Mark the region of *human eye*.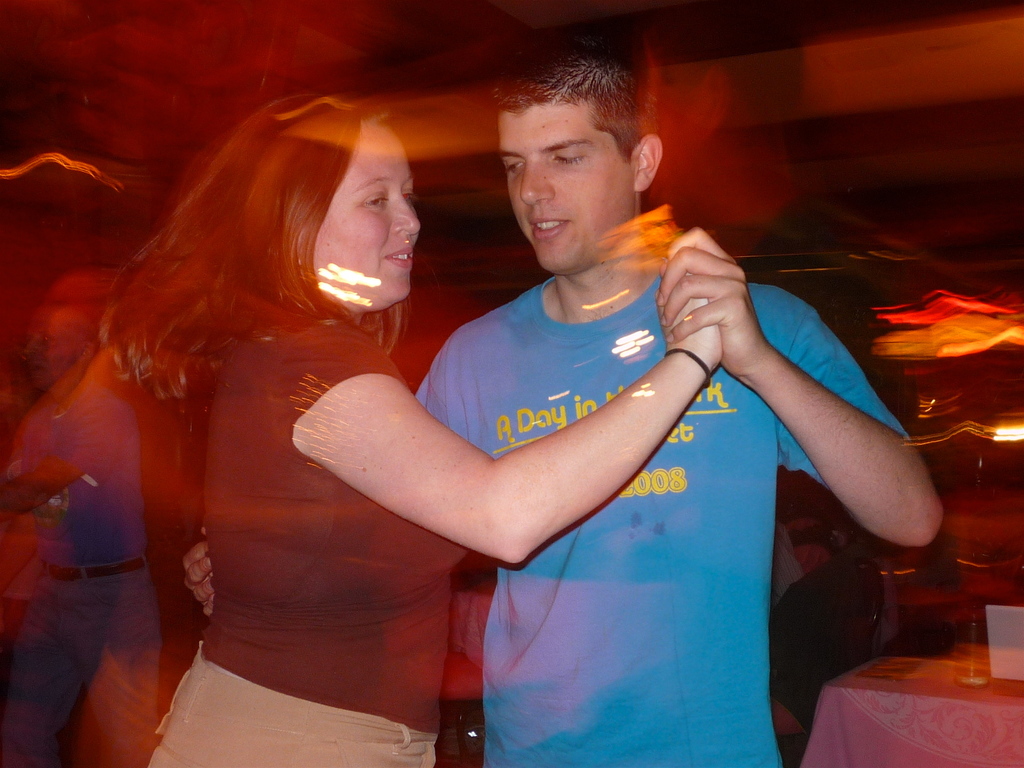
Region: crop(402, 186, 419, 204).
